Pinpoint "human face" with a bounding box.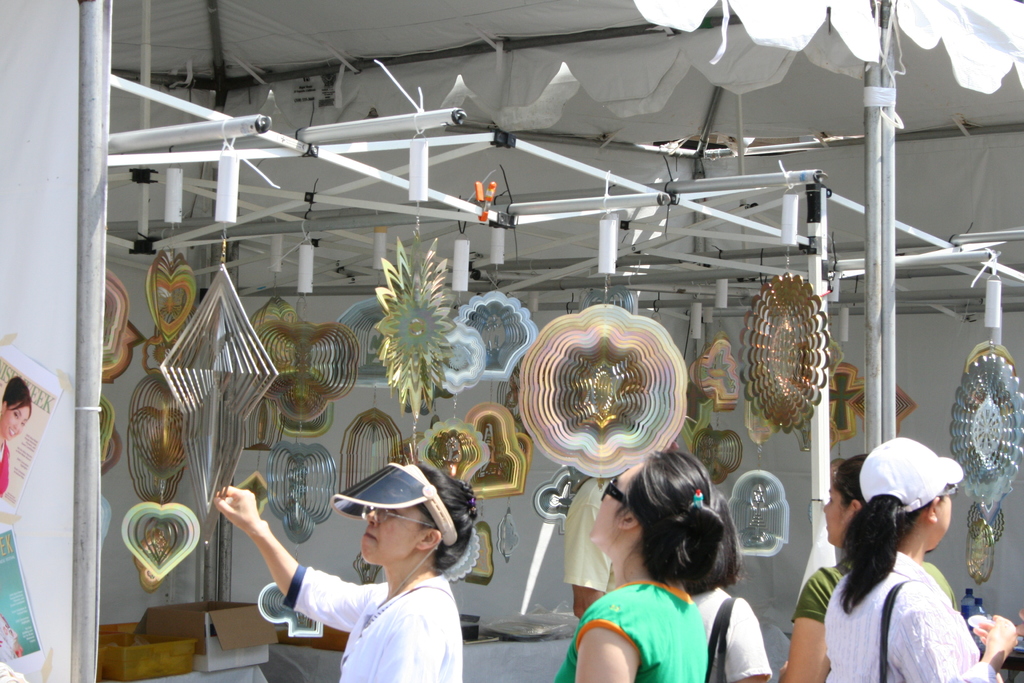
bbox=[817, 475, 849, 549].
